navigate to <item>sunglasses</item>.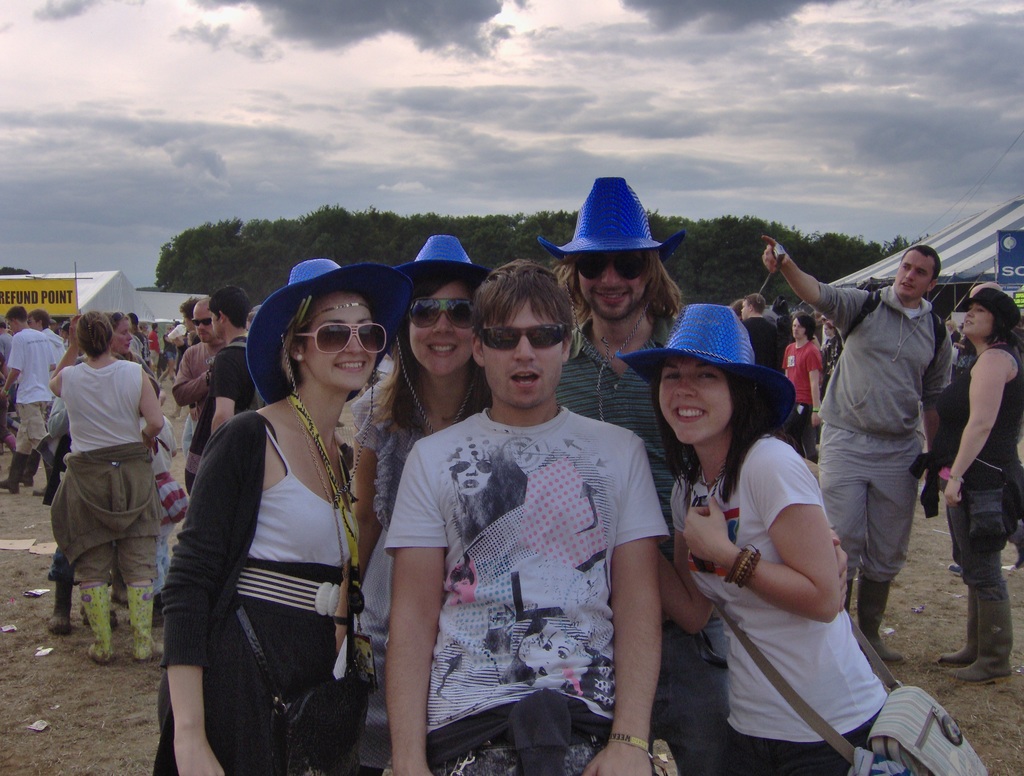
Navigation target: locate(407, 296, 474, 332).
